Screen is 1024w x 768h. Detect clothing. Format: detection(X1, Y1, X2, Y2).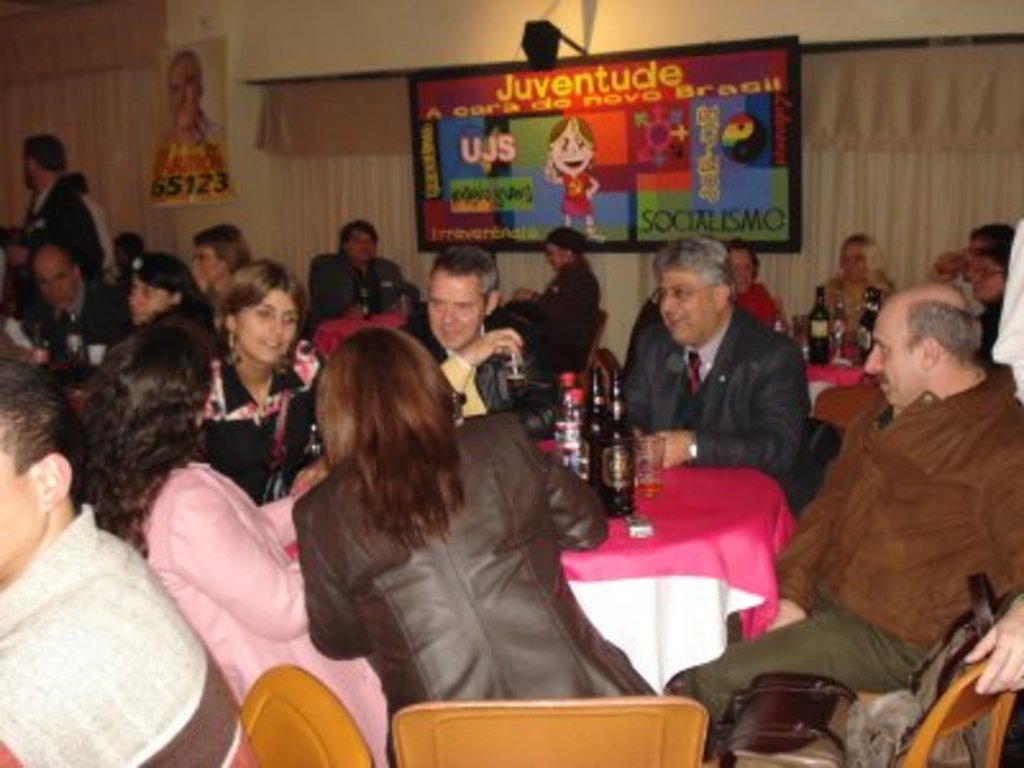
detection(556, 164, 596, 212).
